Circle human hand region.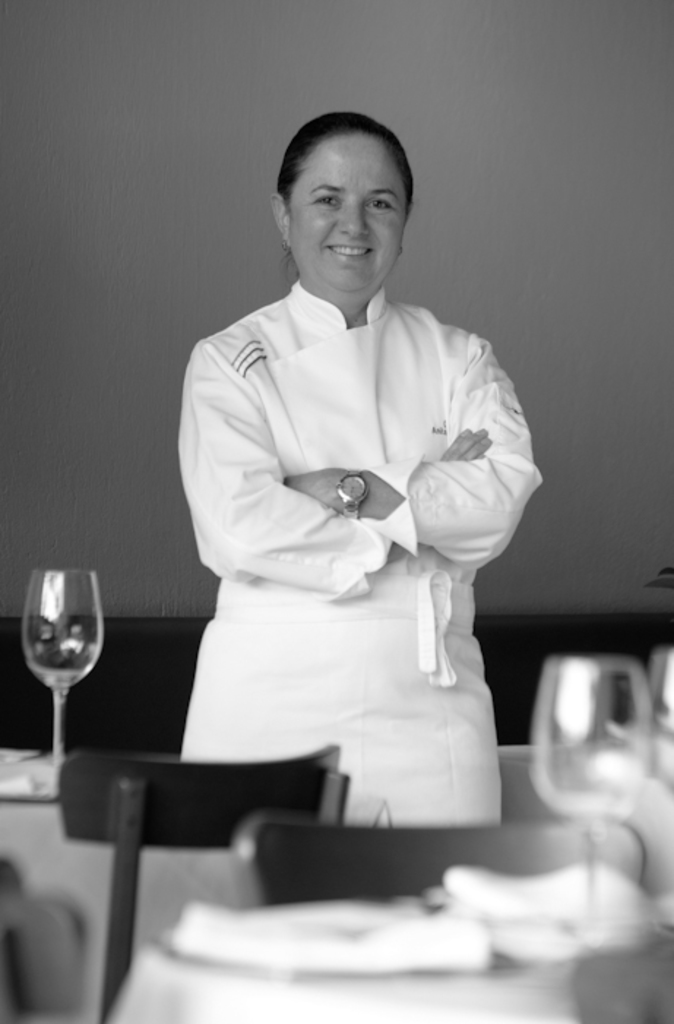
Region: <region>284, 461, 352, 515</region>.
